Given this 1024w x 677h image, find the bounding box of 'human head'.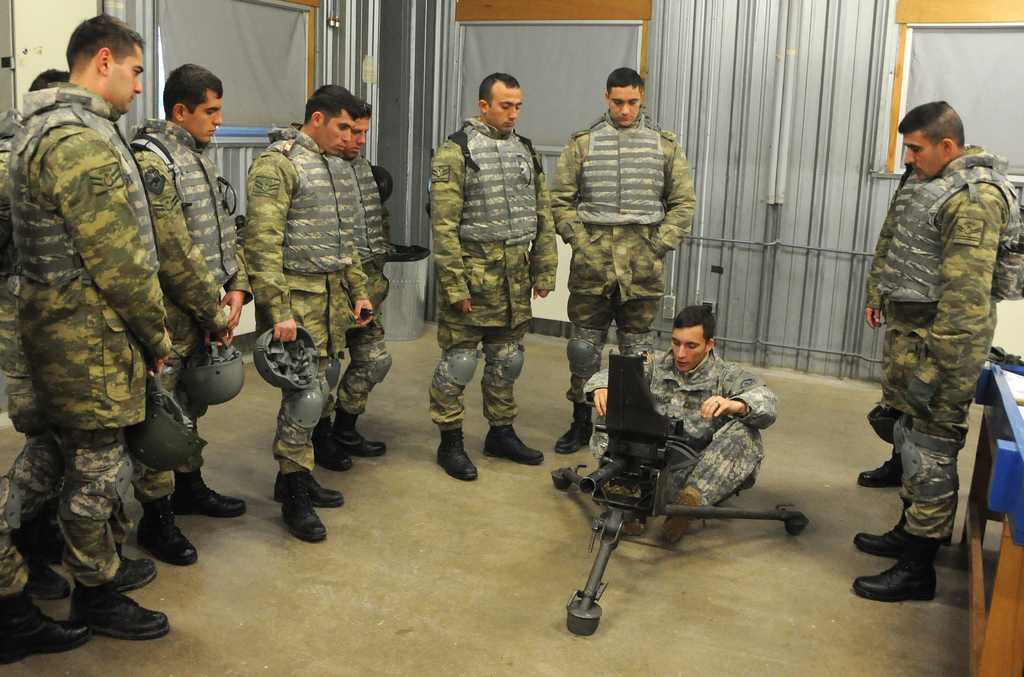
[304,86,363,154].
